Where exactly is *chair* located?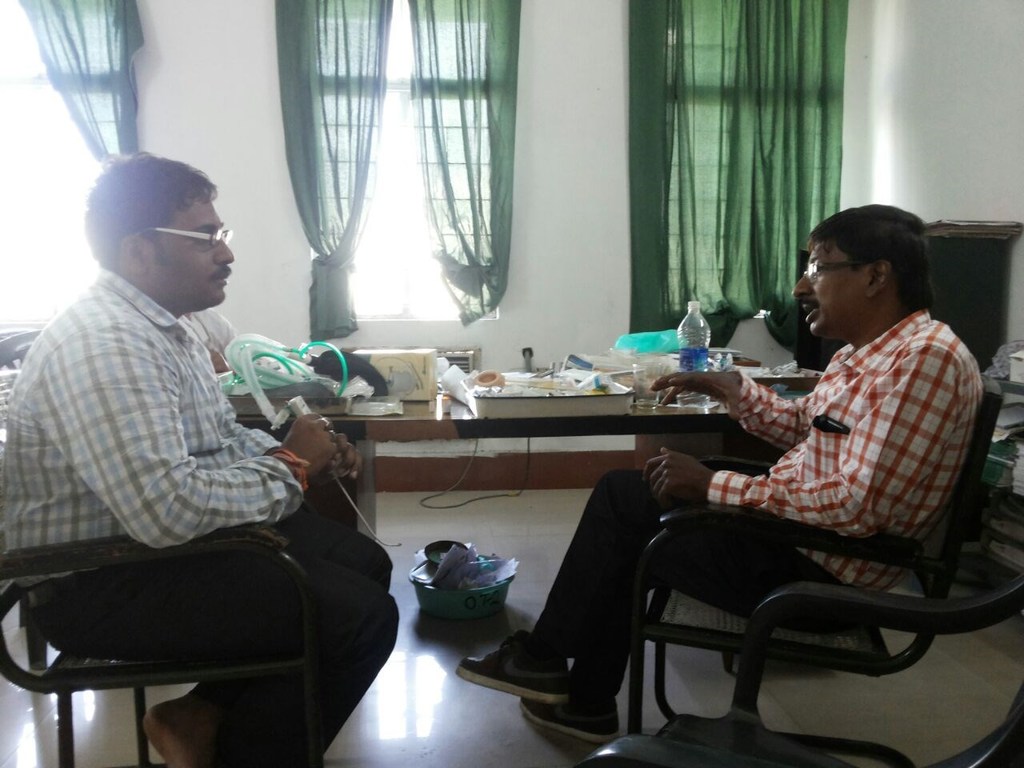
Its bounding box is <box>619,398,990,750</box>.
